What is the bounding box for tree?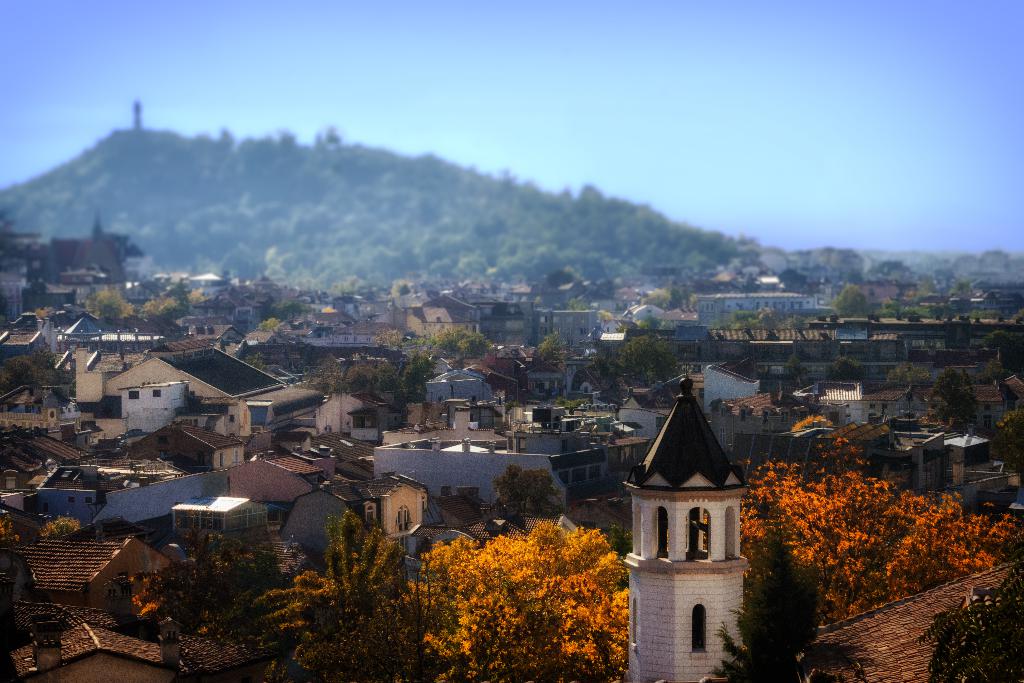
Rect(140, 295, 190, 322).
